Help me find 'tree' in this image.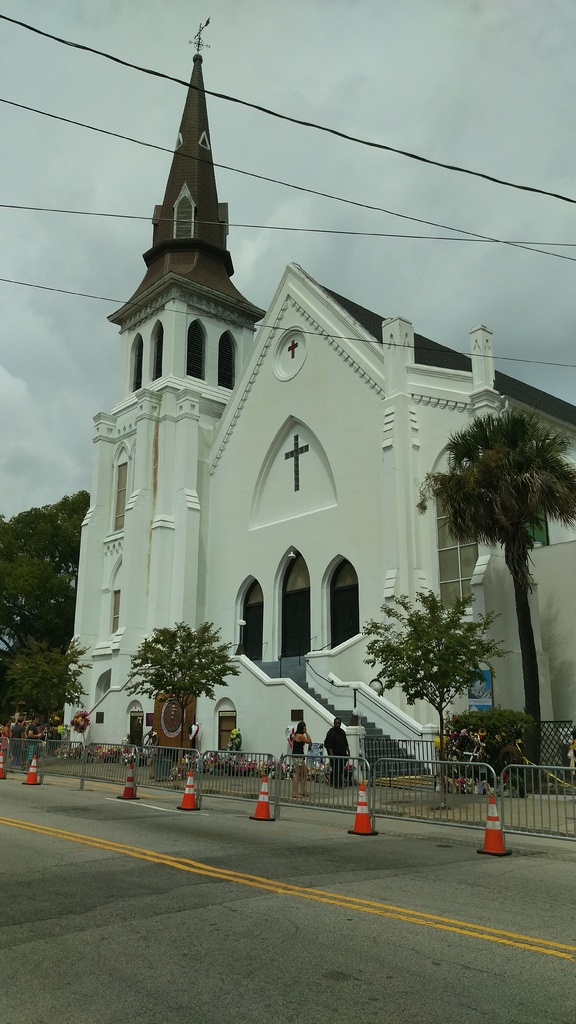
Found it: box(121, 620, 240, 755).
